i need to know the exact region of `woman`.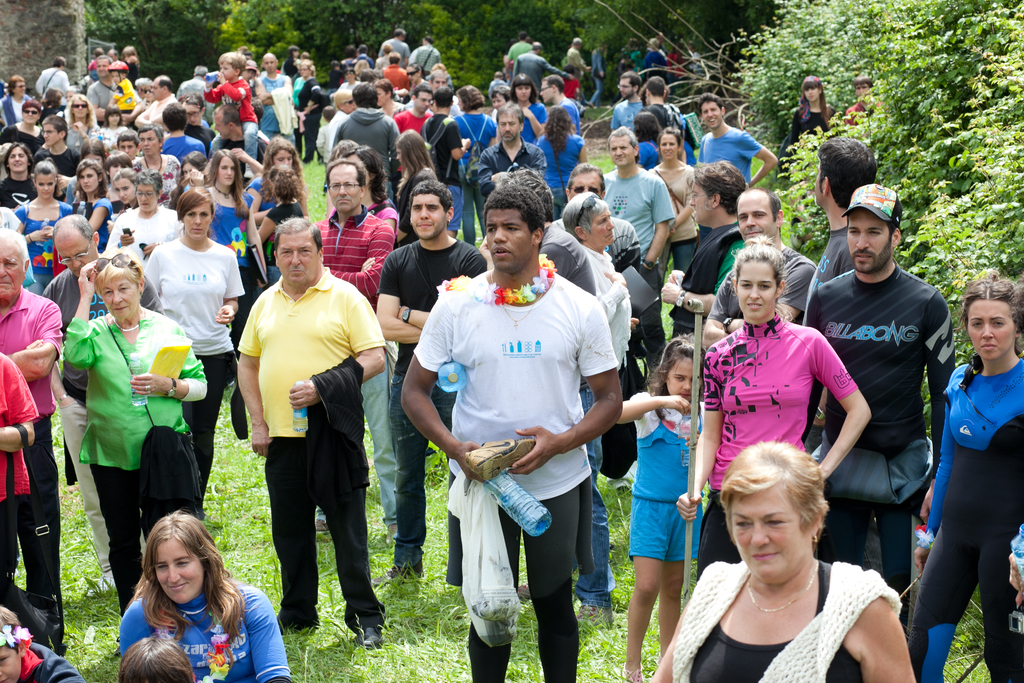
Region: 633/115/661/169.
